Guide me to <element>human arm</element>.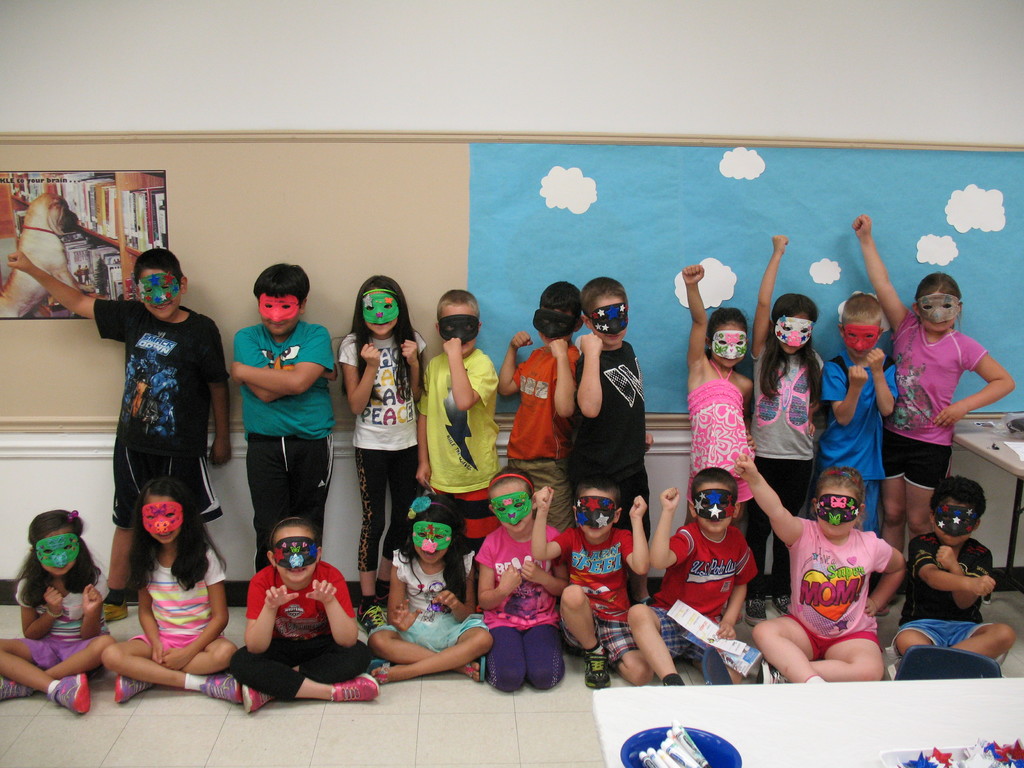
Guidance: <region>931, 331, 1016, 428</region>.
